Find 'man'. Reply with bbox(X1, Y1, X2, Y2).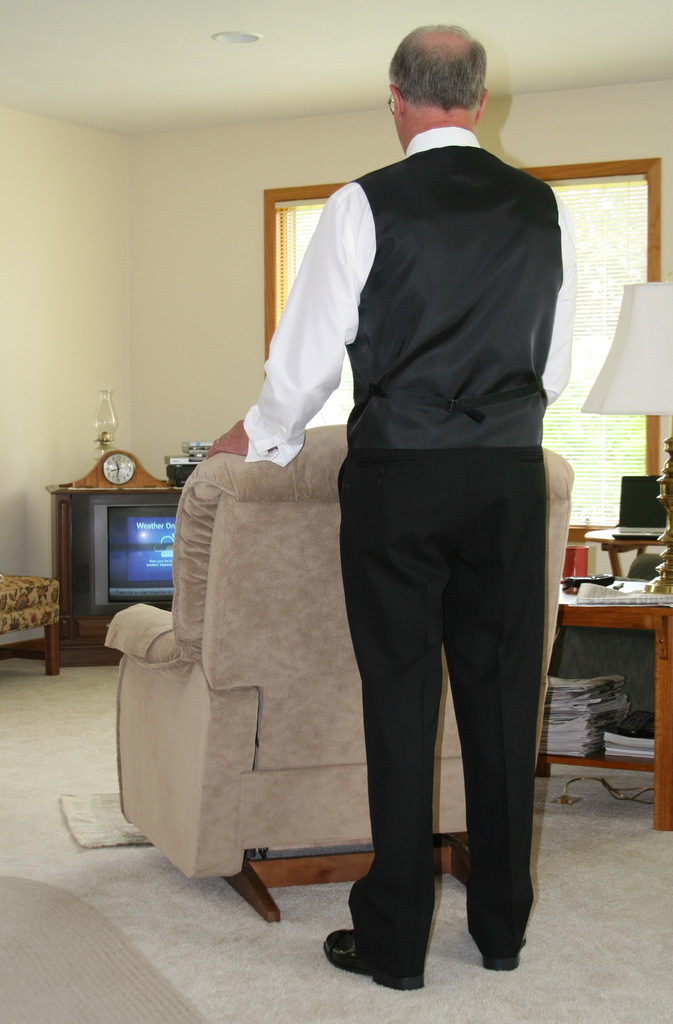
bbox(197, 13, 587, 993).
